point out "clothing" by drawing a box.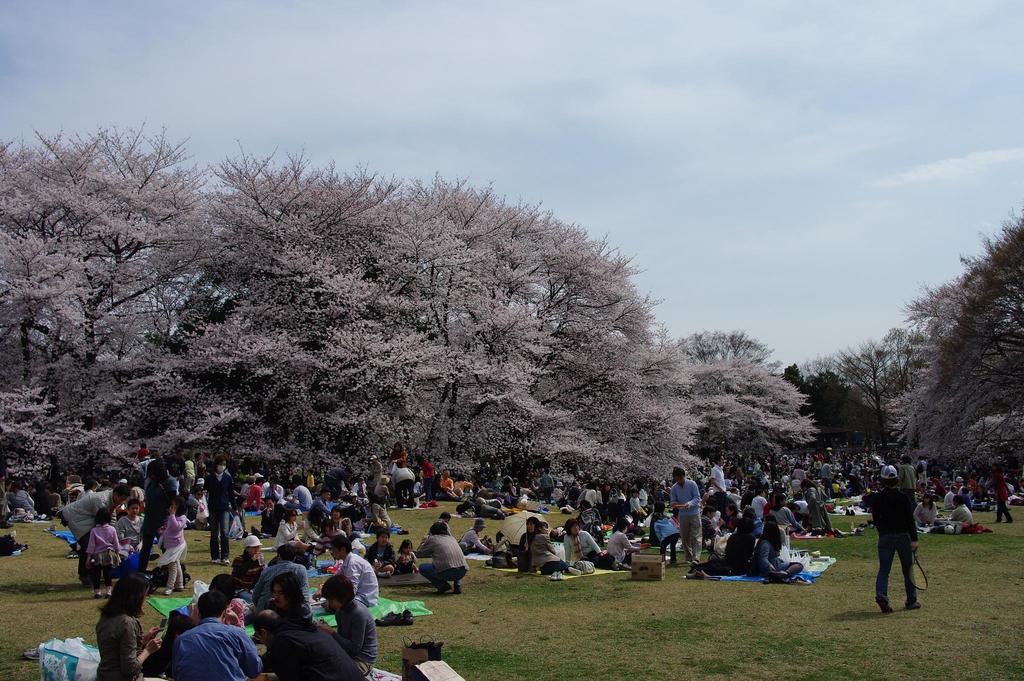
bbox=(225, 598, 250, 618).
